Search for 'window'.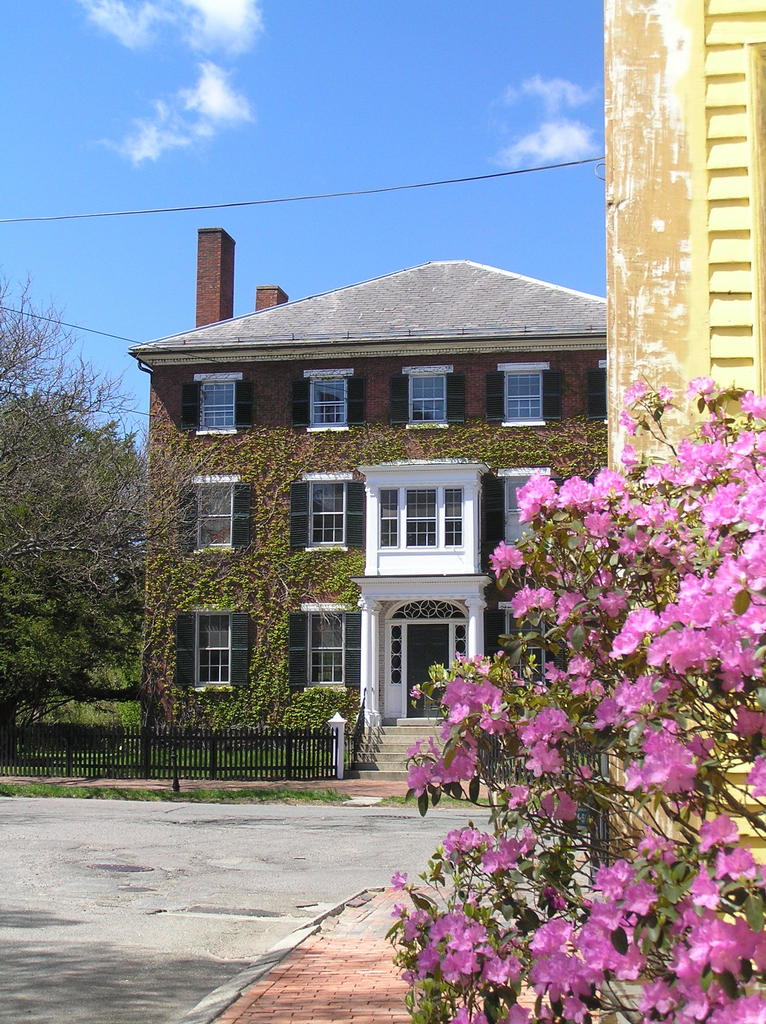
Found at {"x1": 351, "y1": 449, "x2": 491, "y2": 574}.
